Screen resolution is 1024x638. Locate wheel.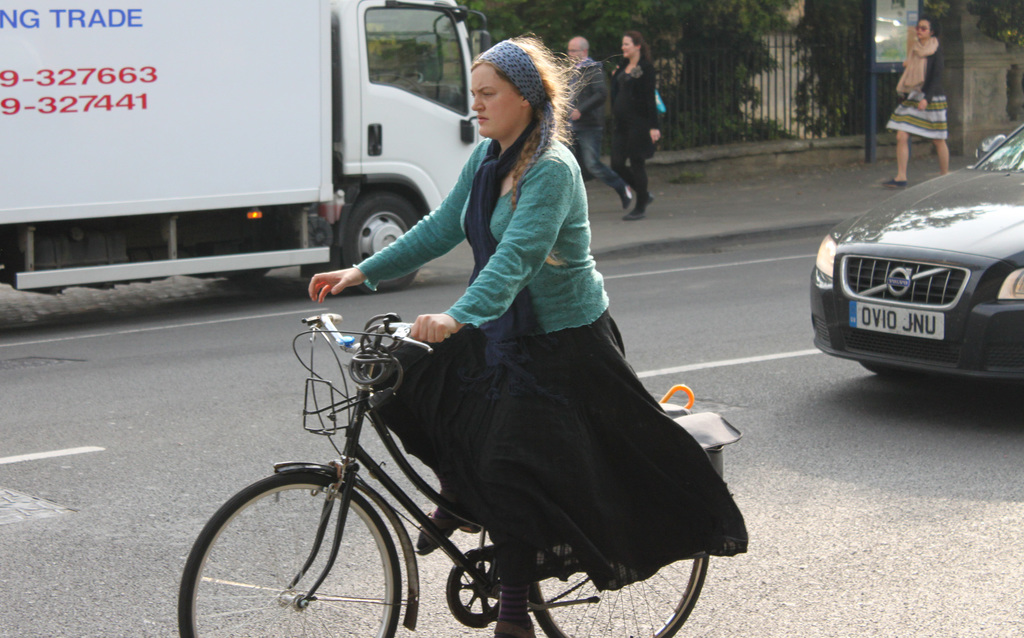
rect(529, 555, 708, 637).
